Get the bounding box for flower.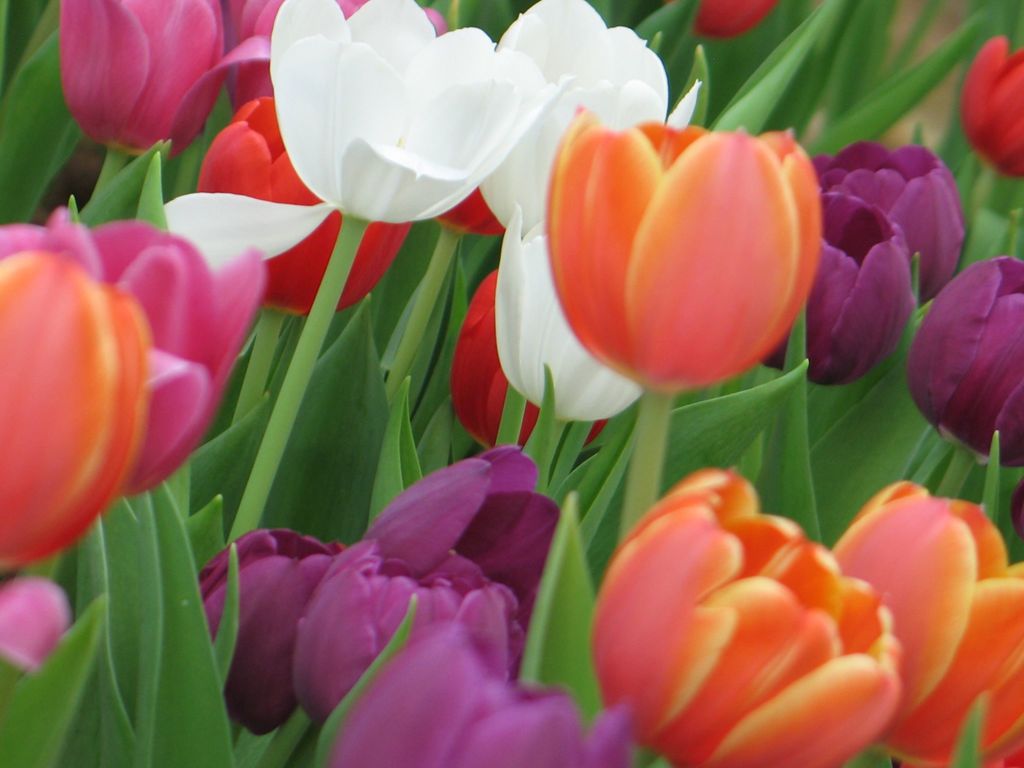
detection(485, 93, 861, 419).
